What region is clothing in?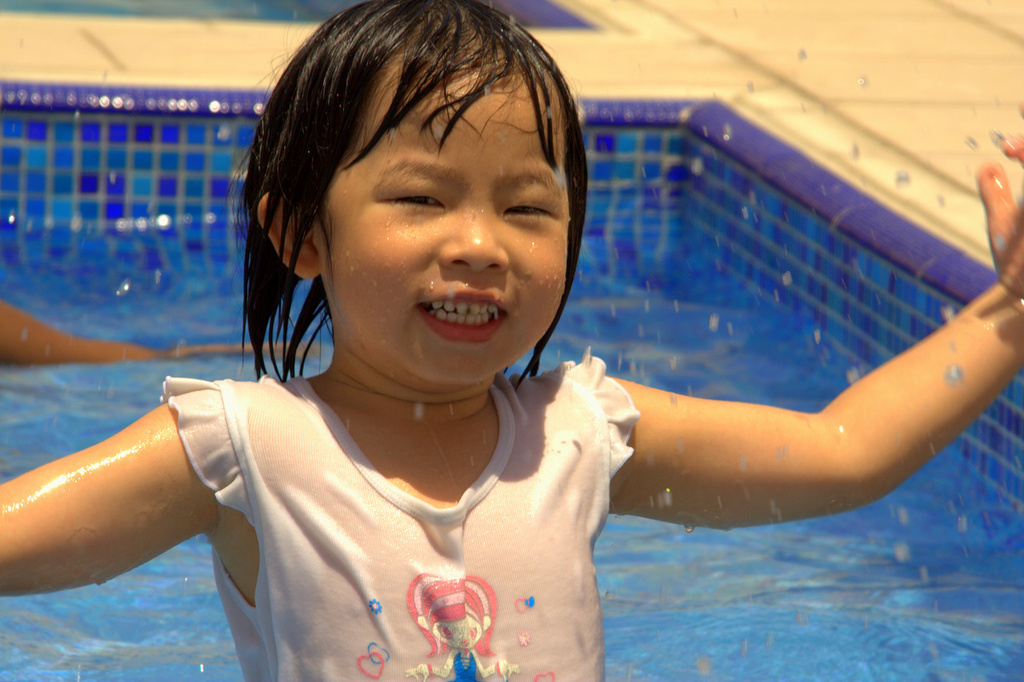
<region>113, 347, 699, 662</region>.
